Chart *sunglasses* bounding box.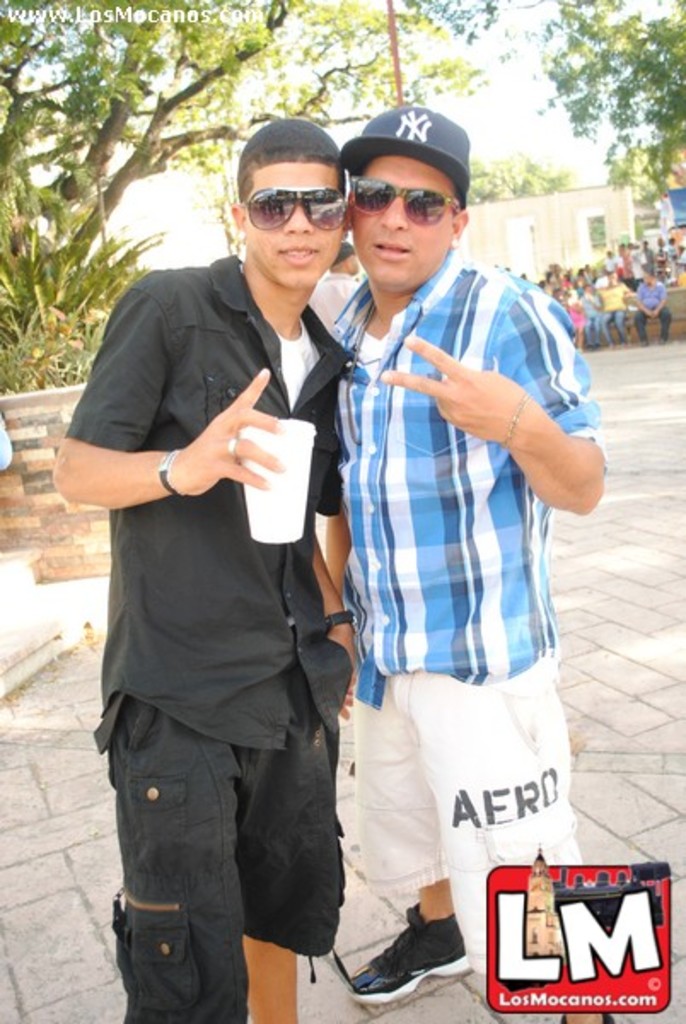
Charted: 340/162/474/225.
